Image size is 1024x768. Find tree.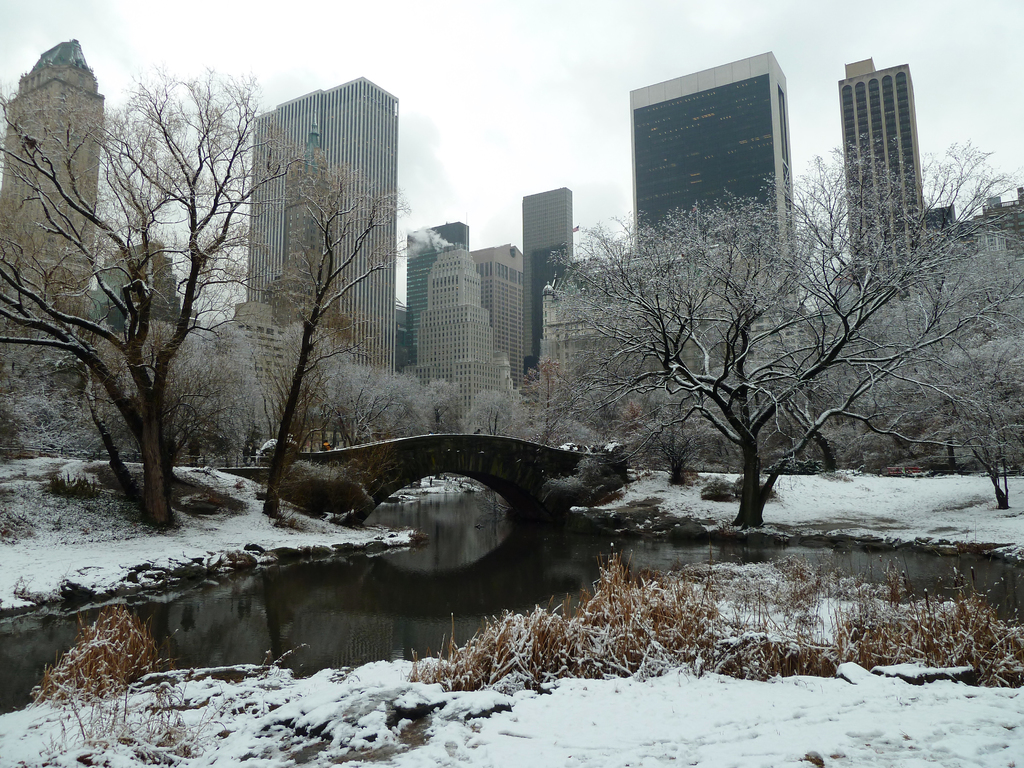
box=[801, 227, 1023, 512].
